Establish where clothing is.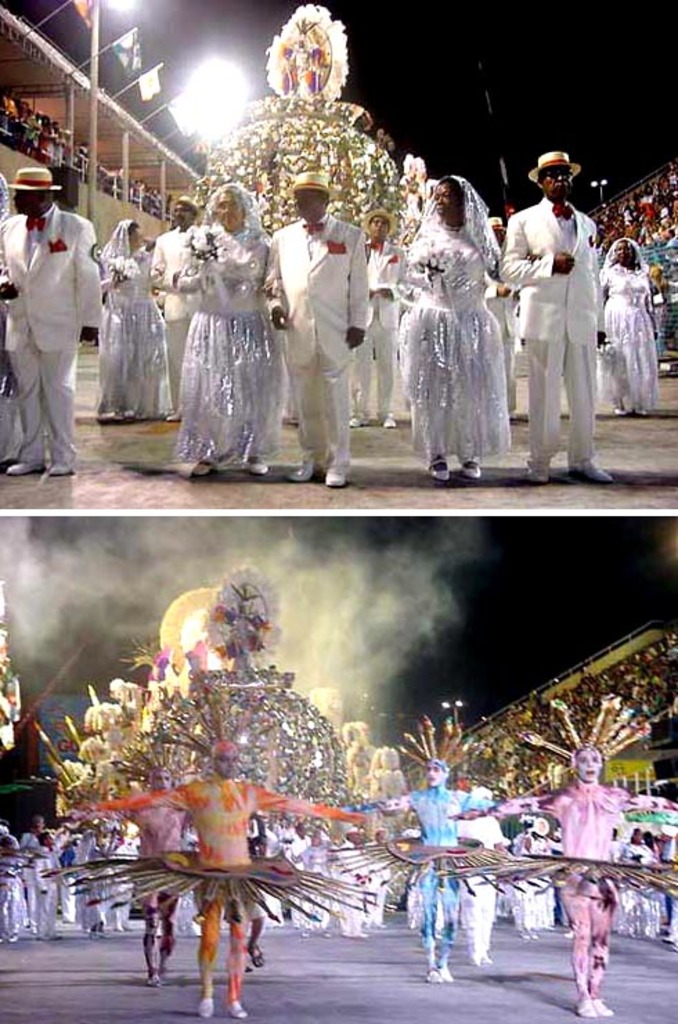
Established at 152 217 296 464.
